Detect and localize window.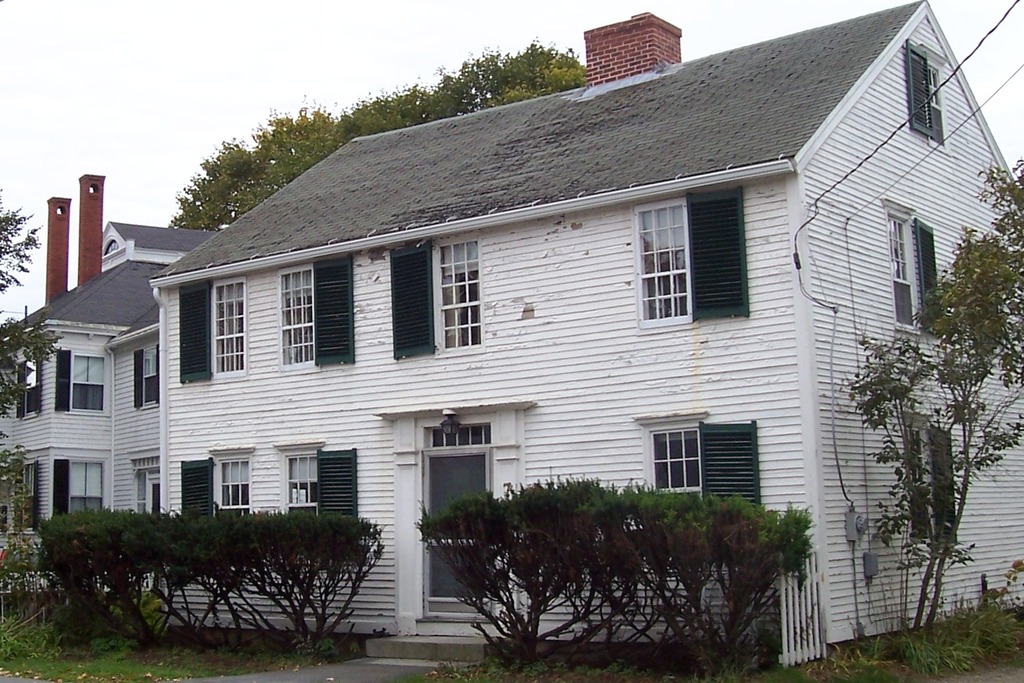
Localized at [x1=183, y1=274, x2=246, y2=383].
